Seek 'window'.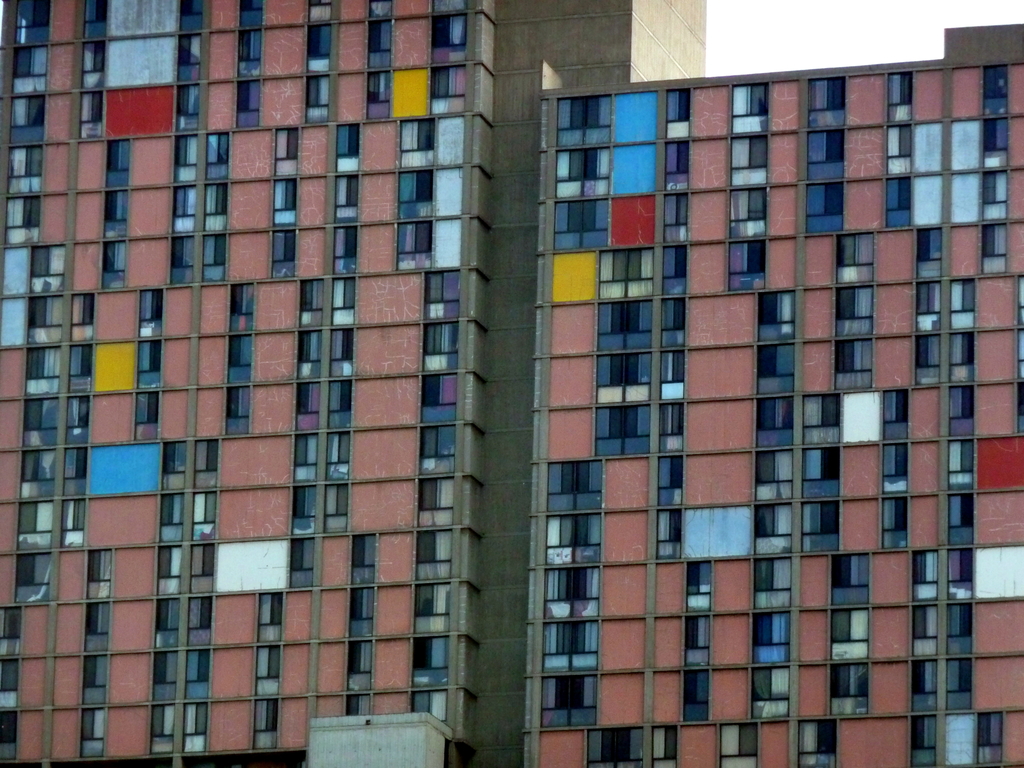
bbox=(541, 624, 597, 670).
